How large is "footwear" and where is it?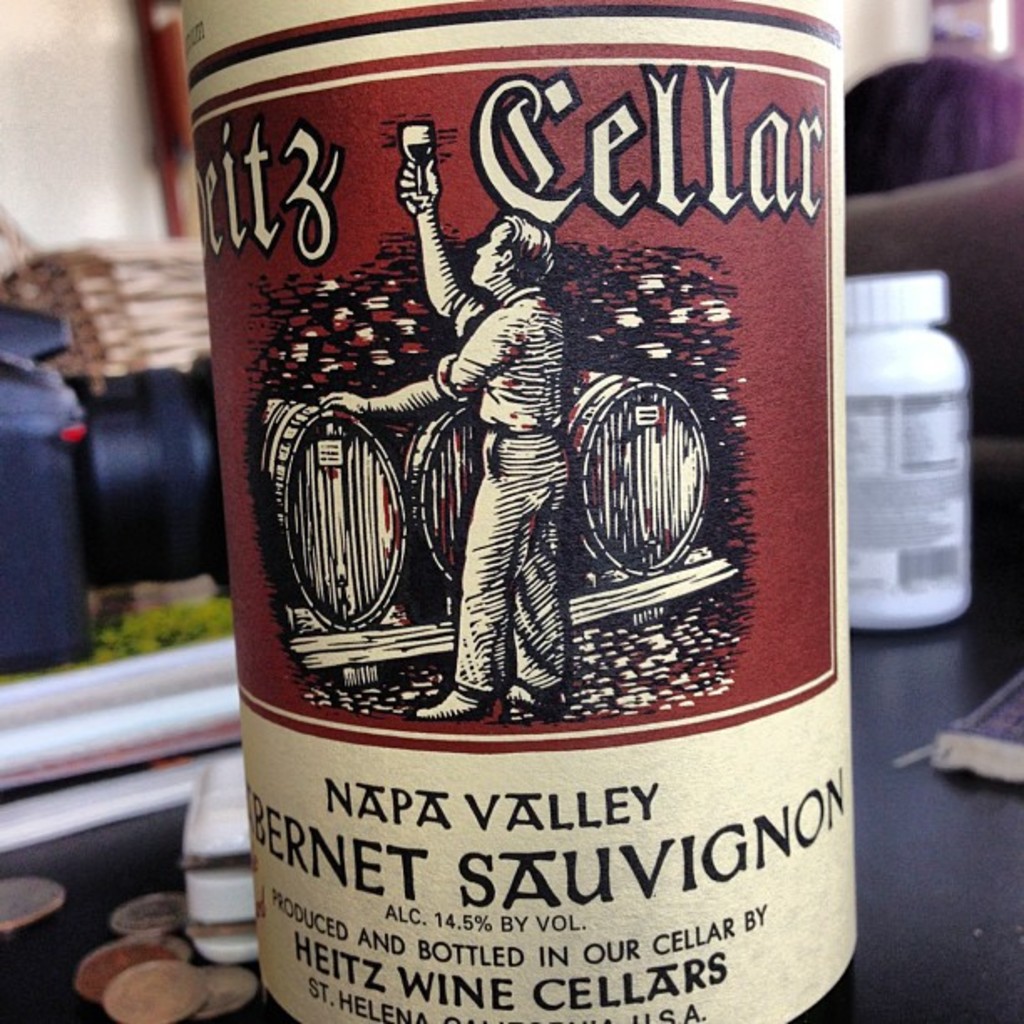
Bounding box: <bbox>510, 681, 552, 709</bbox>.
